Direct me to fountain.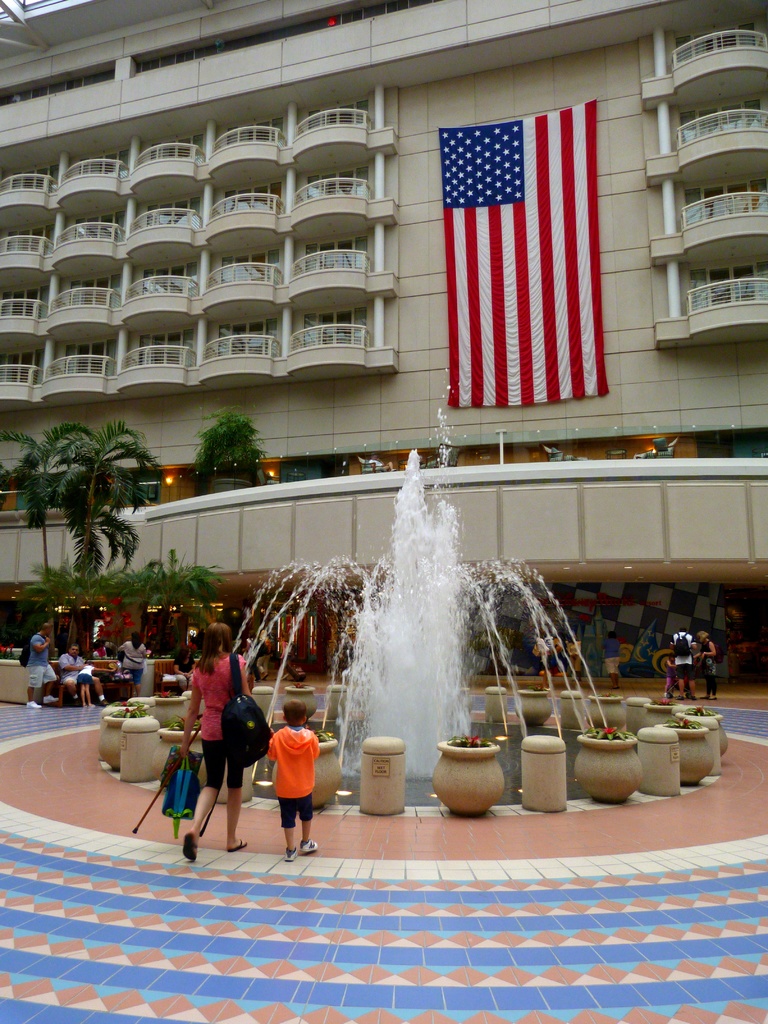
Direction: rect(208, 412, 639, 834).
